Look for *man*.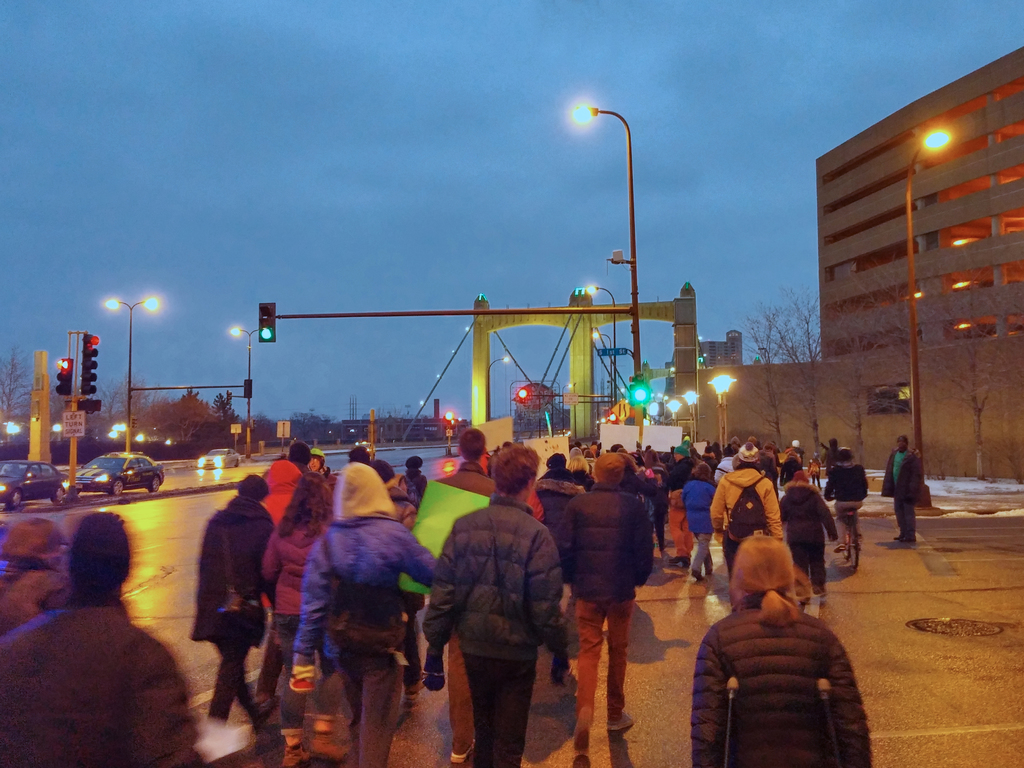
Found: 189 475 276 721.
